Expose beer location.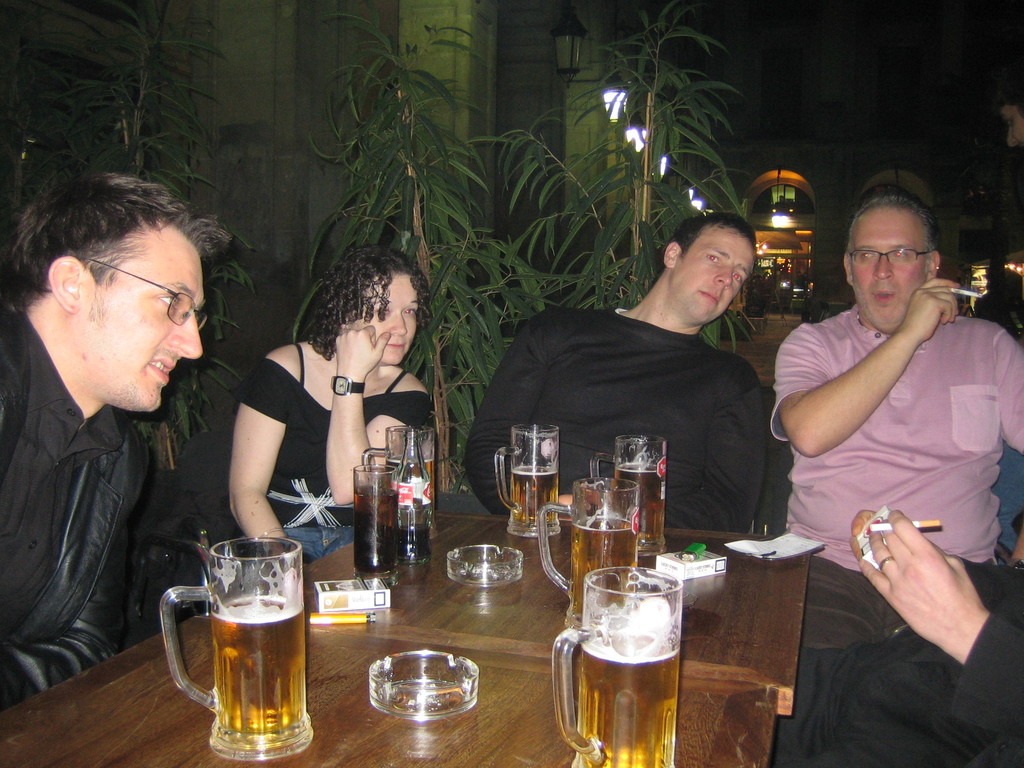
Exposed at 616 463 662 556.
